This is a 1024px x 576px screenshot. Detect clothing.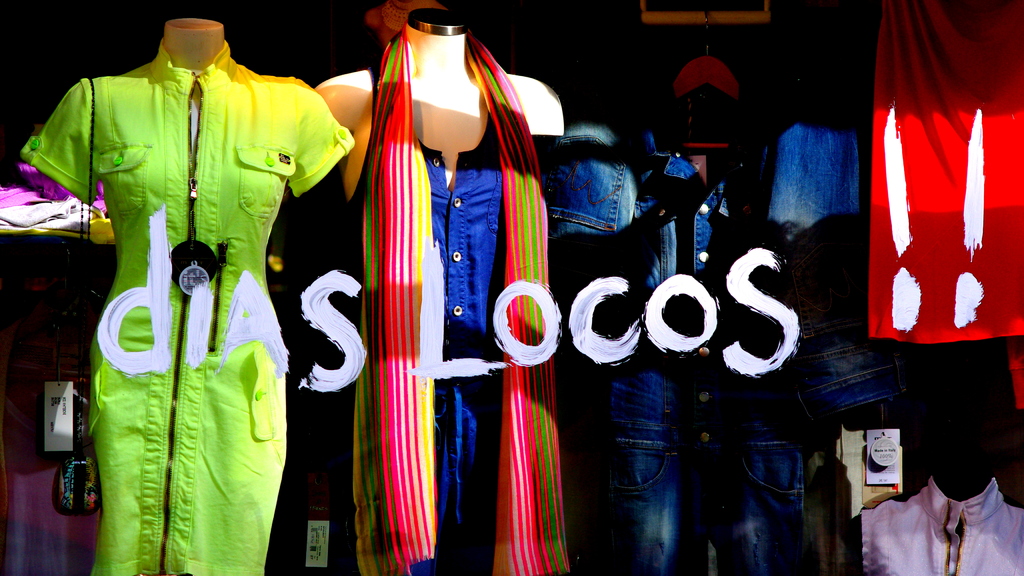
box=[860, 470, 1023, 575].
